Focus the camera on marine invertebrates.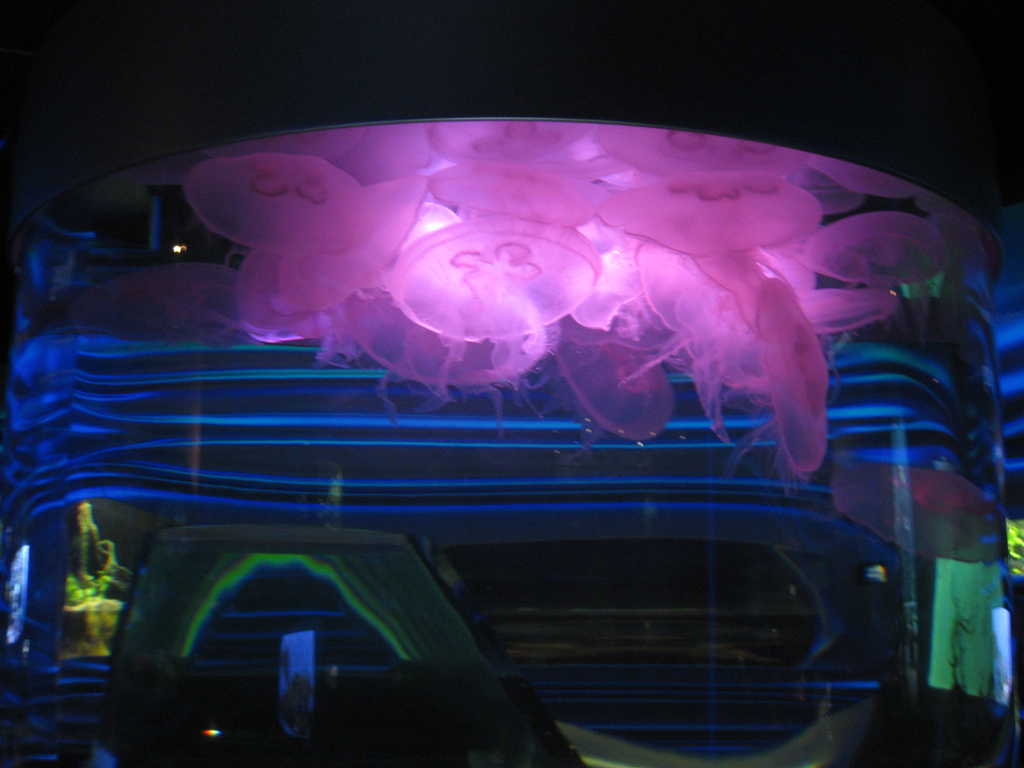
Focus region: [938, 181, 1009, 276].
